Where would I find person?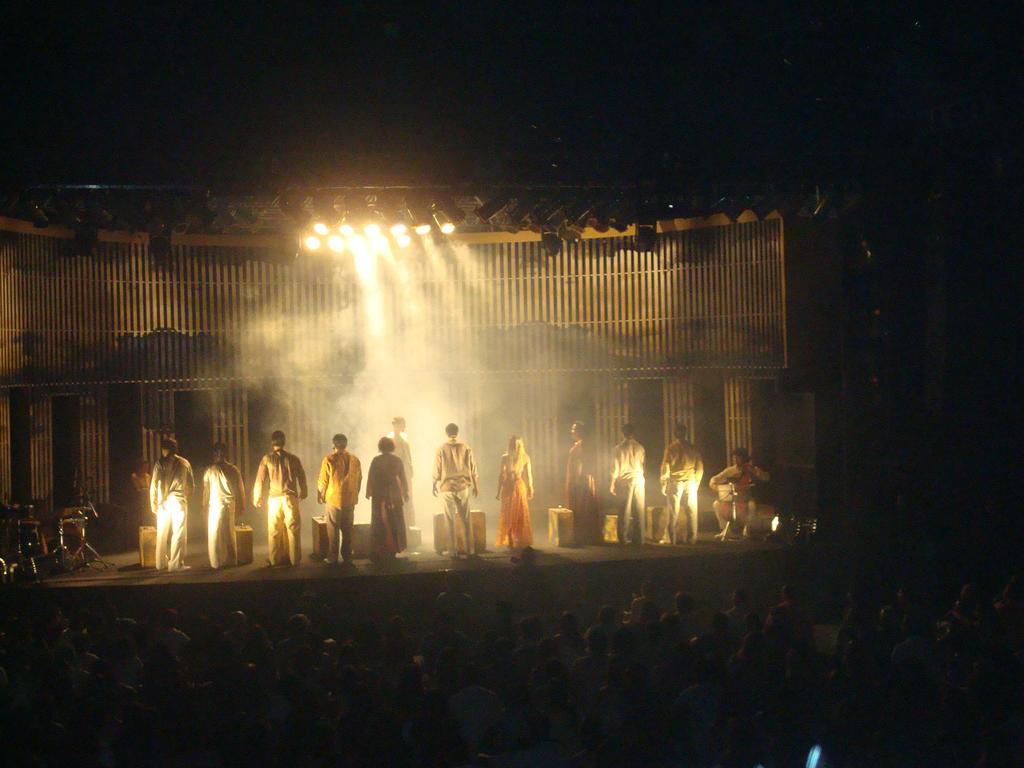
At <region>317, 431, 361, 567</region>.
